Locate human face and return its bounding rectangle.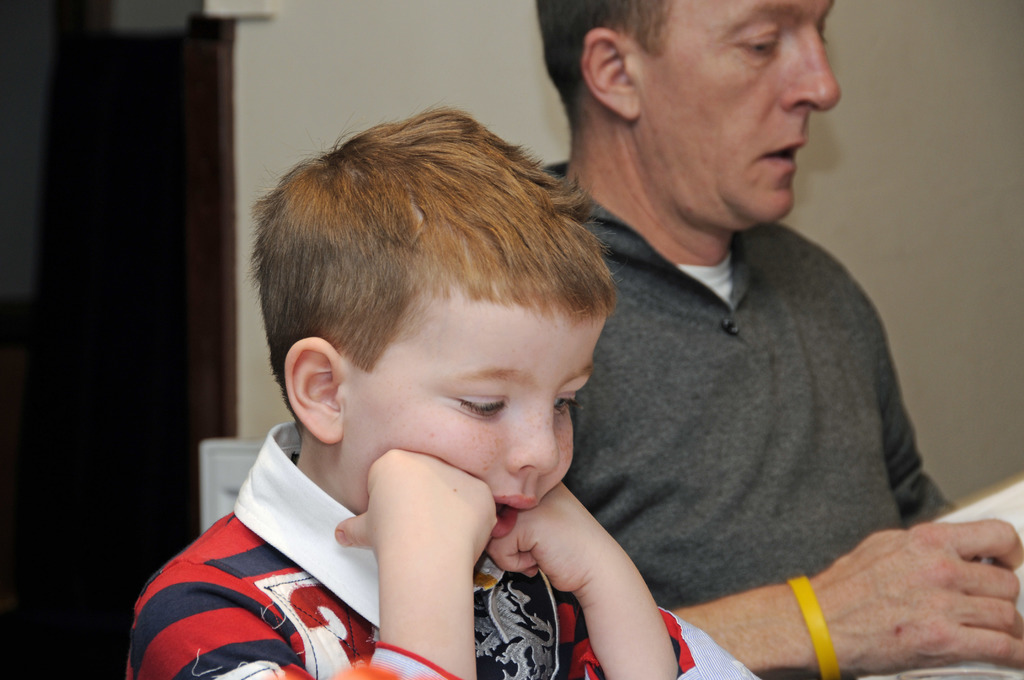
339 284 600 550.
